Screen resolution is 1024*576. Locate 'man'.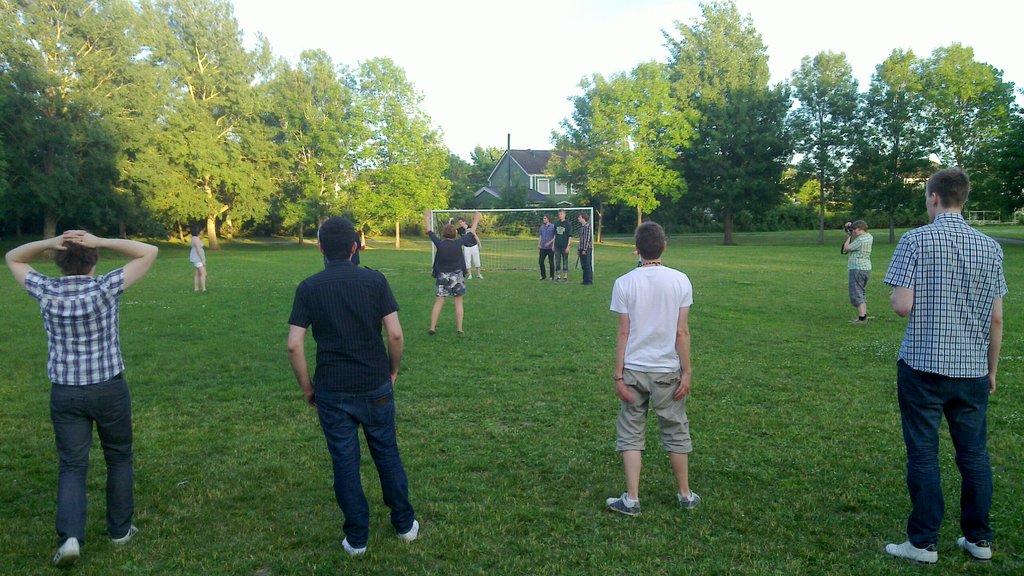
285:213:424:556.
